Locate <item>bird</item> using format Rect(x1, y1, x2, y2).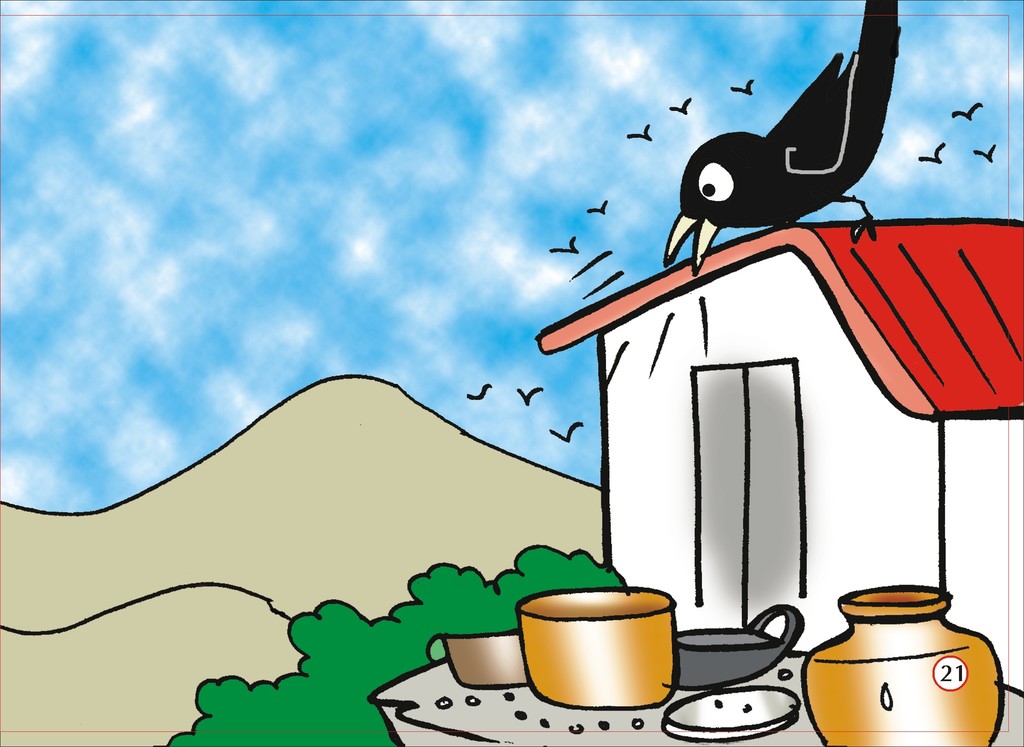
Rect(950, 100, 984, 121).
